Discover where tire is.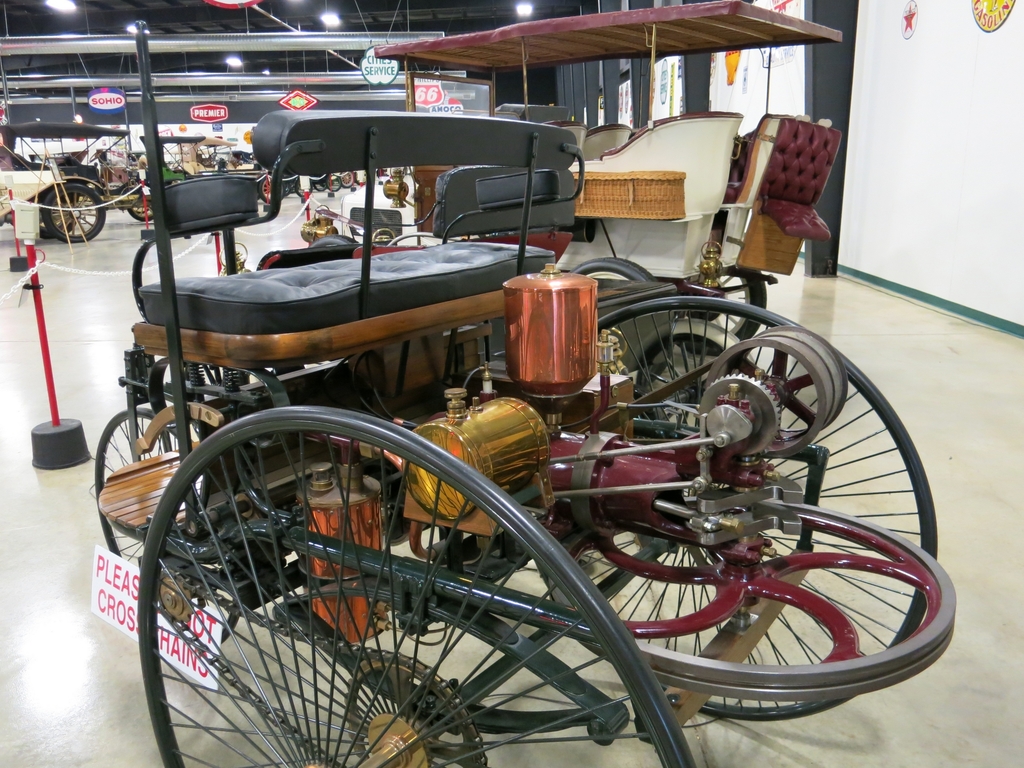
Discovered at (41, 187, 77, 236).
